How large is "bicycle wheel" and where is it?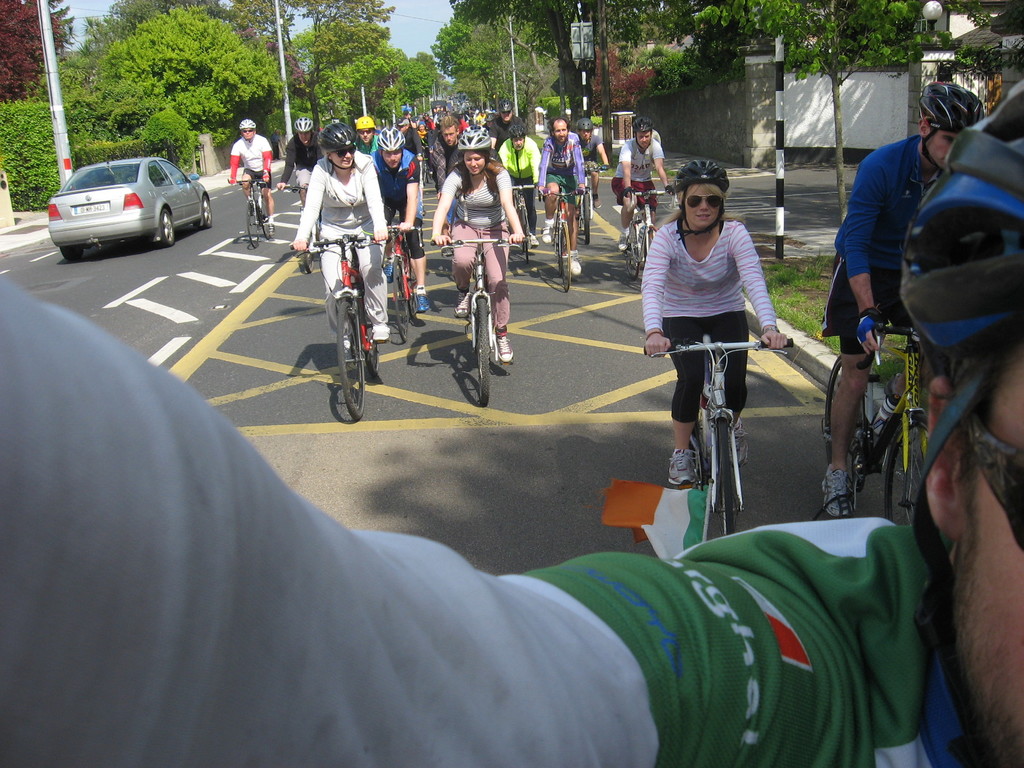
Bounding box: locate(337, 296, 369, 420).
